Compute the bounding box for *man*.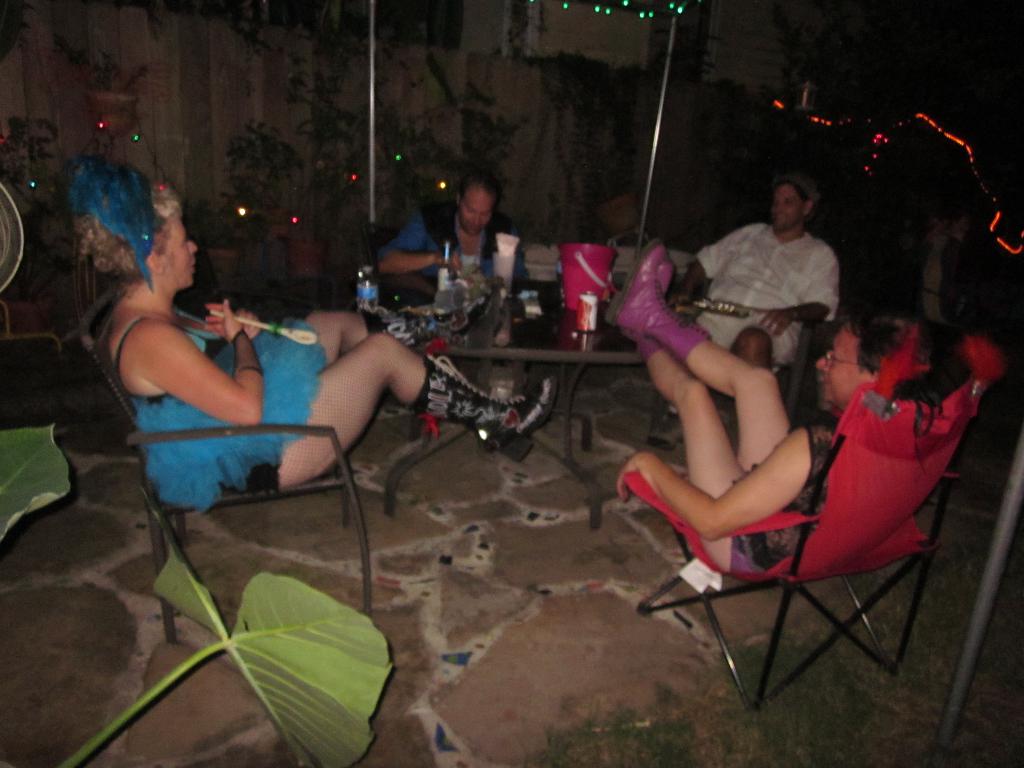
643/175/845/451.
